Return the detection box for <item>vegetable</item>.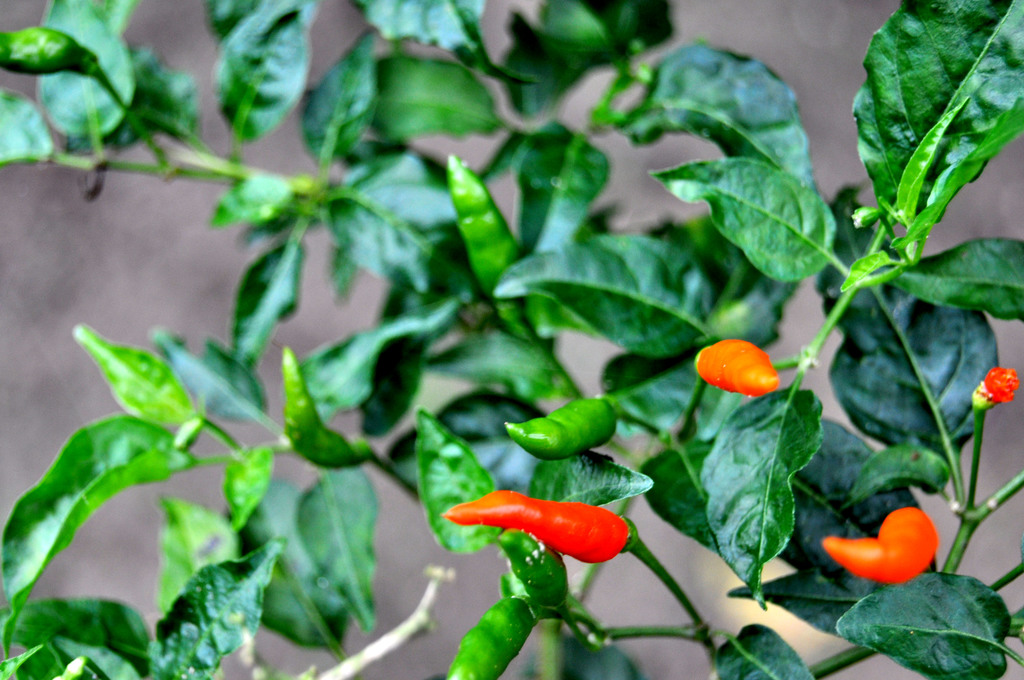
<region>502, 526, 572, 613</region>.
